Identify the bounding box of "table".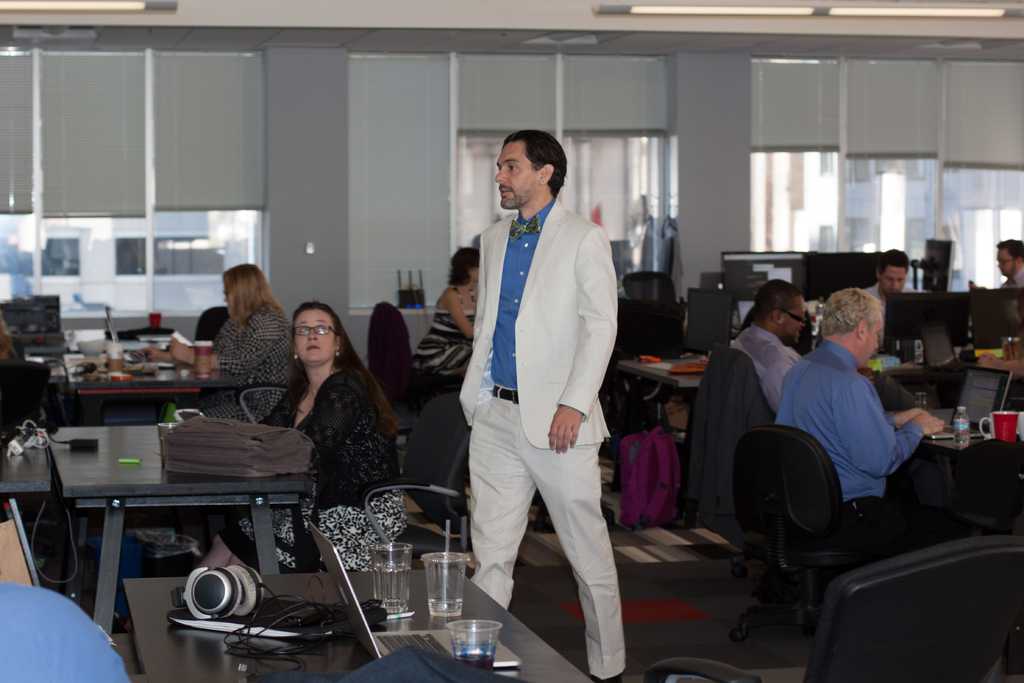
bbox(618, 346, 716, 431).
